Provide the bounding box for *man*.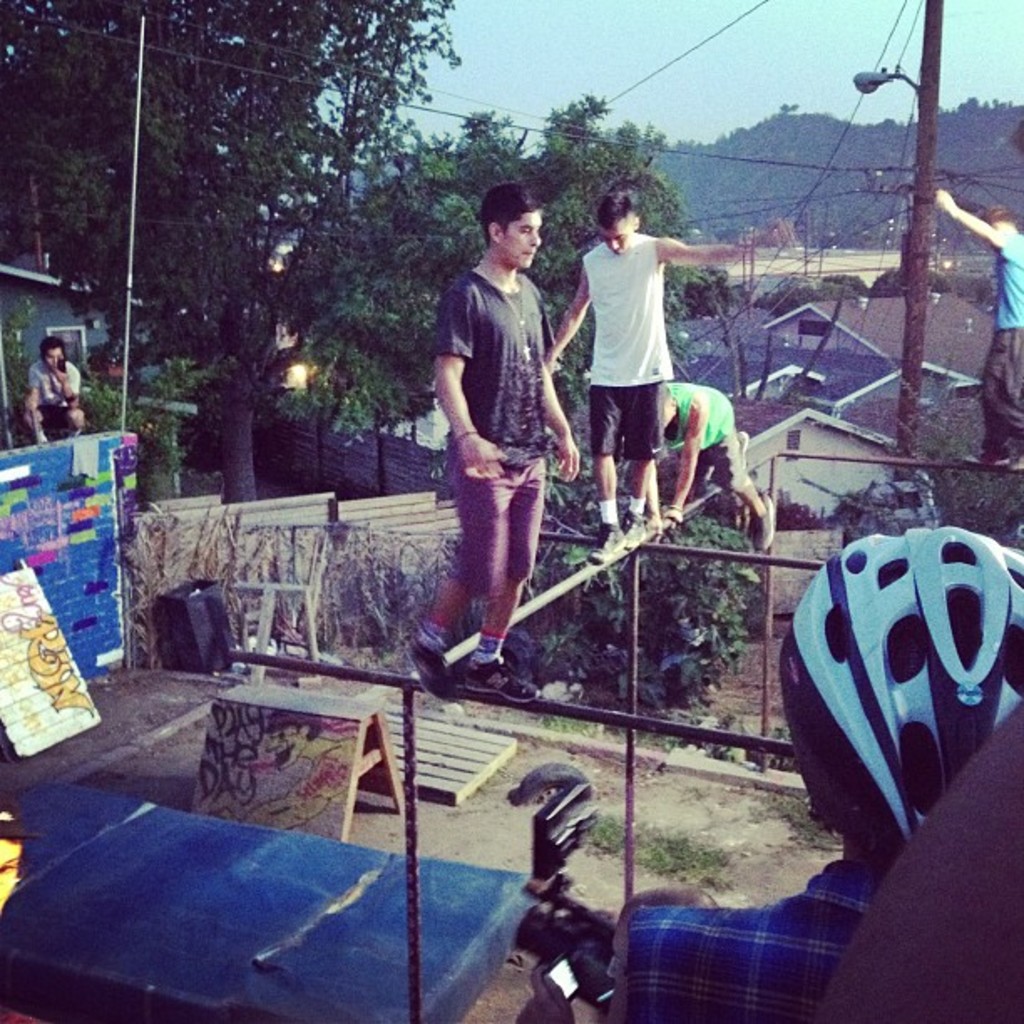
<box>656,385,775,550</box>.
